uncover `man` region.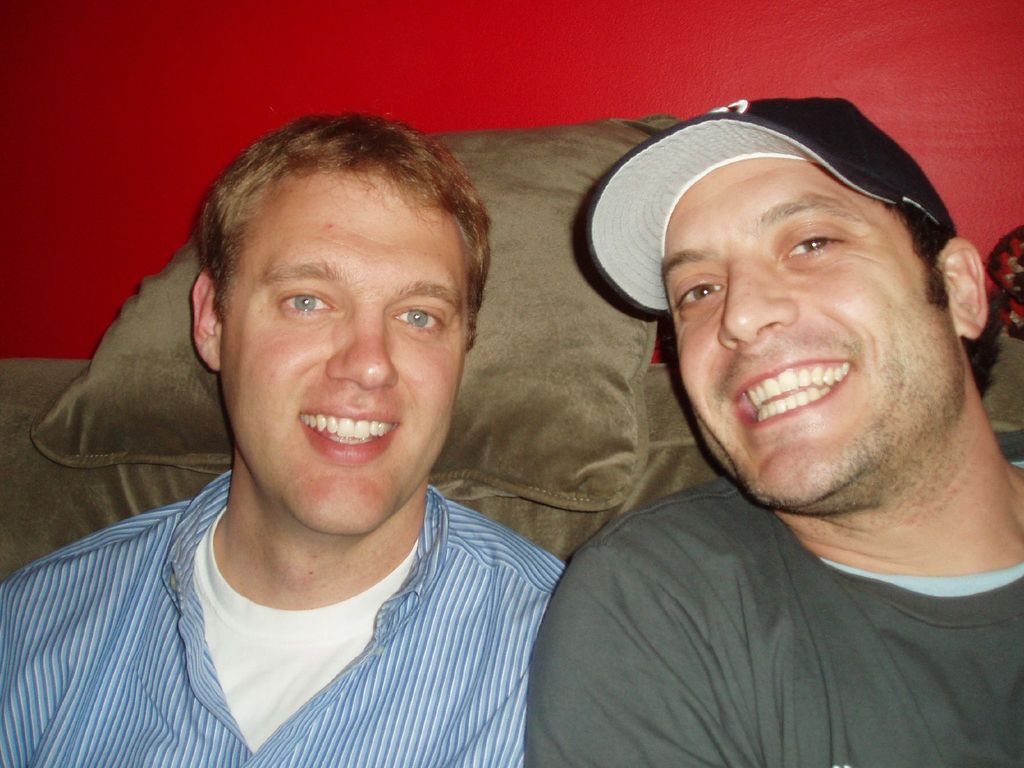
Uncovered: l=1, t=111, r=572, b=767.
